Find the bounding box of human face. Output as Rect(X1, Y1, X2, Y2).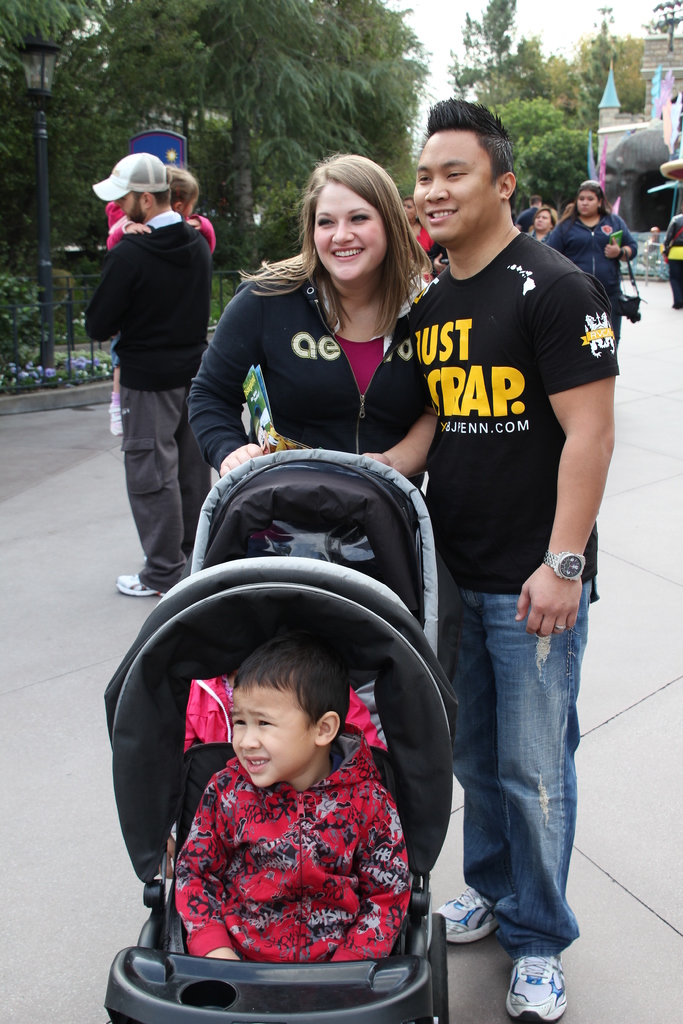
Rect(311, 178, 388, 285).
